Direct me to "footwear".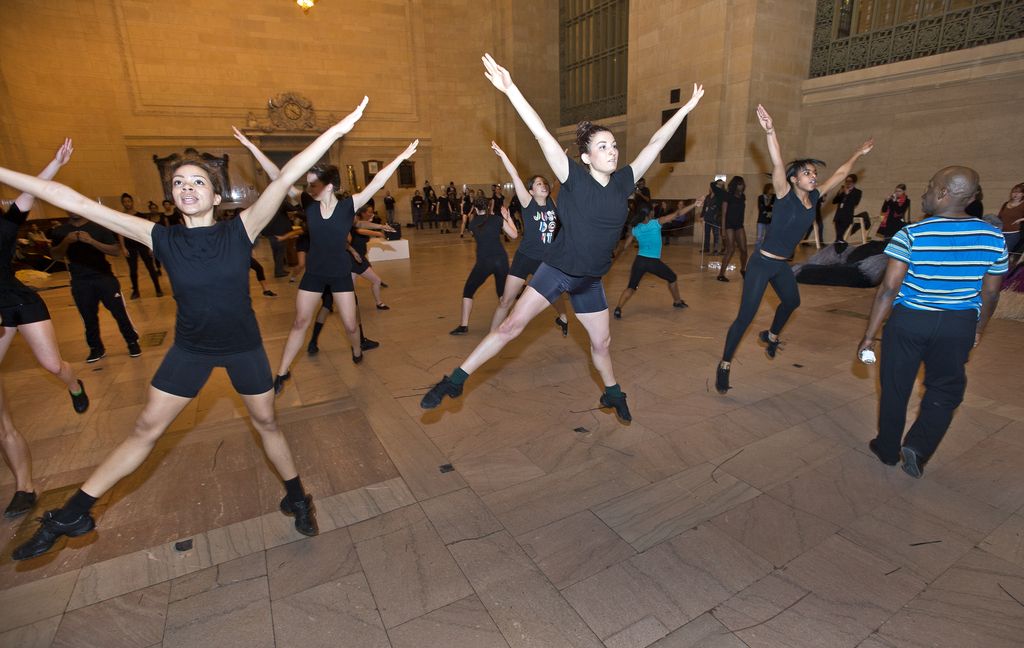
Direction: 872/436/899/468.
